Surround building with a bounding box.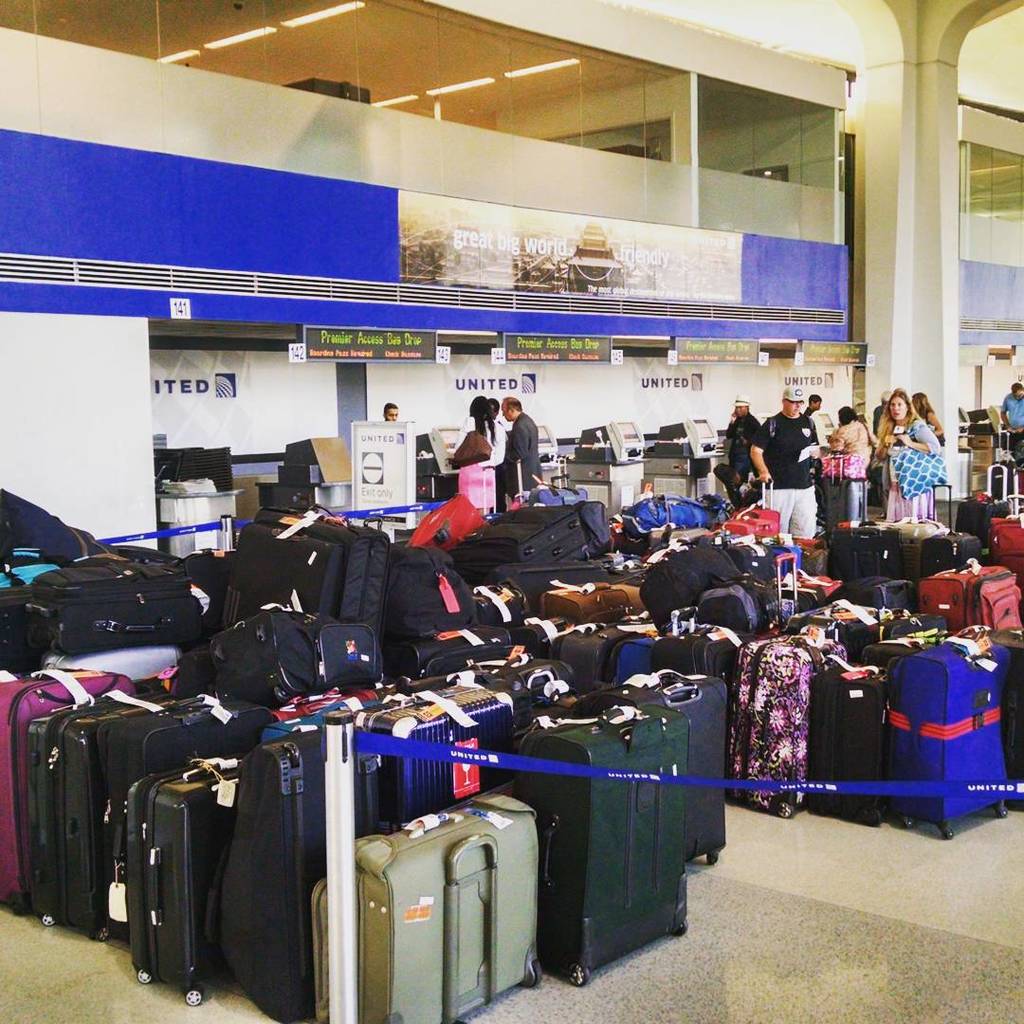
{"left": 0, "top": 0, "right": 1023, "bottom": 1022}.
